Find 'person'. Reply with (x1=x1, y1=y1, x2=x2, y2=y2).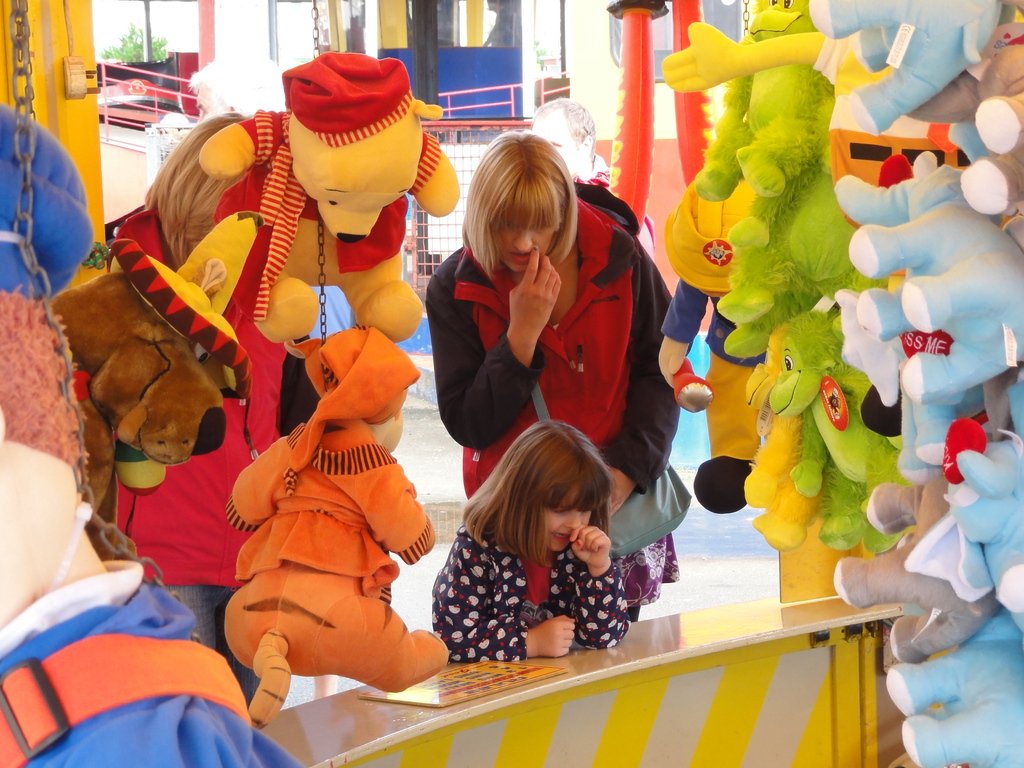
(x1=395, y1=121, x2=654, y2=557).
